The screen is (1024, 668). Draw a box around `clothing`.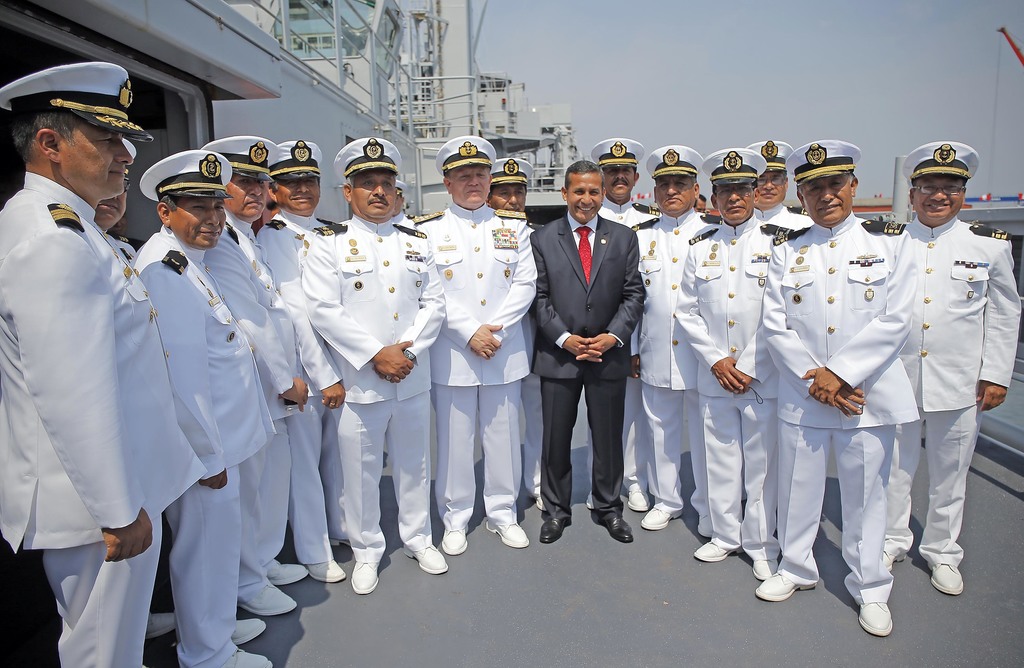
669:210:797:563.
